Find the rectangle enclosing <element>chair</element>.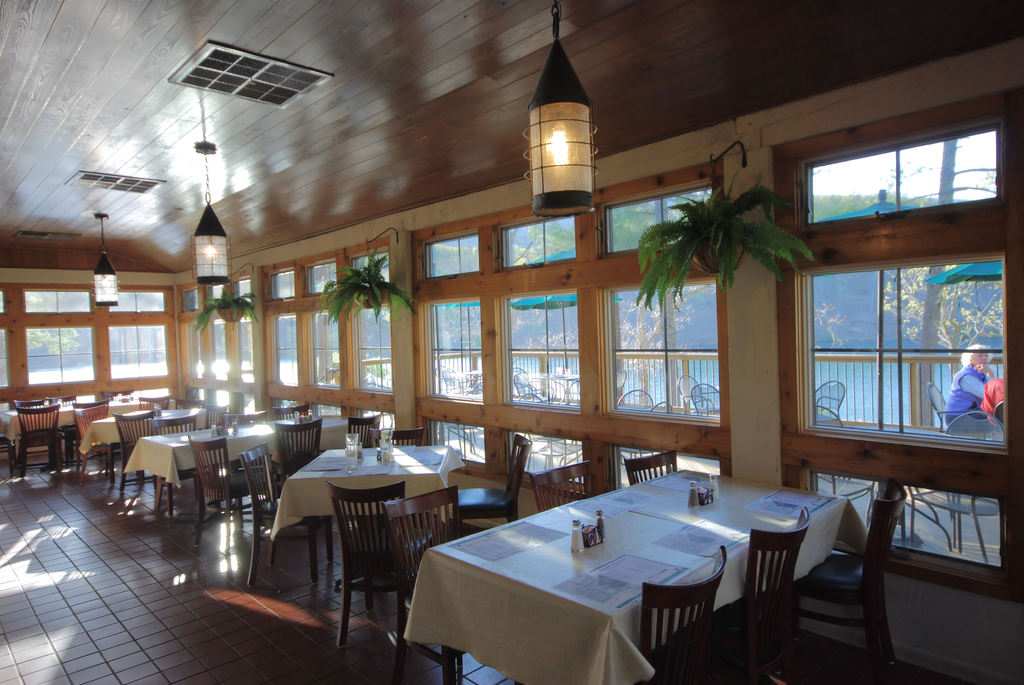
rect(806, 478, 911, 678).
